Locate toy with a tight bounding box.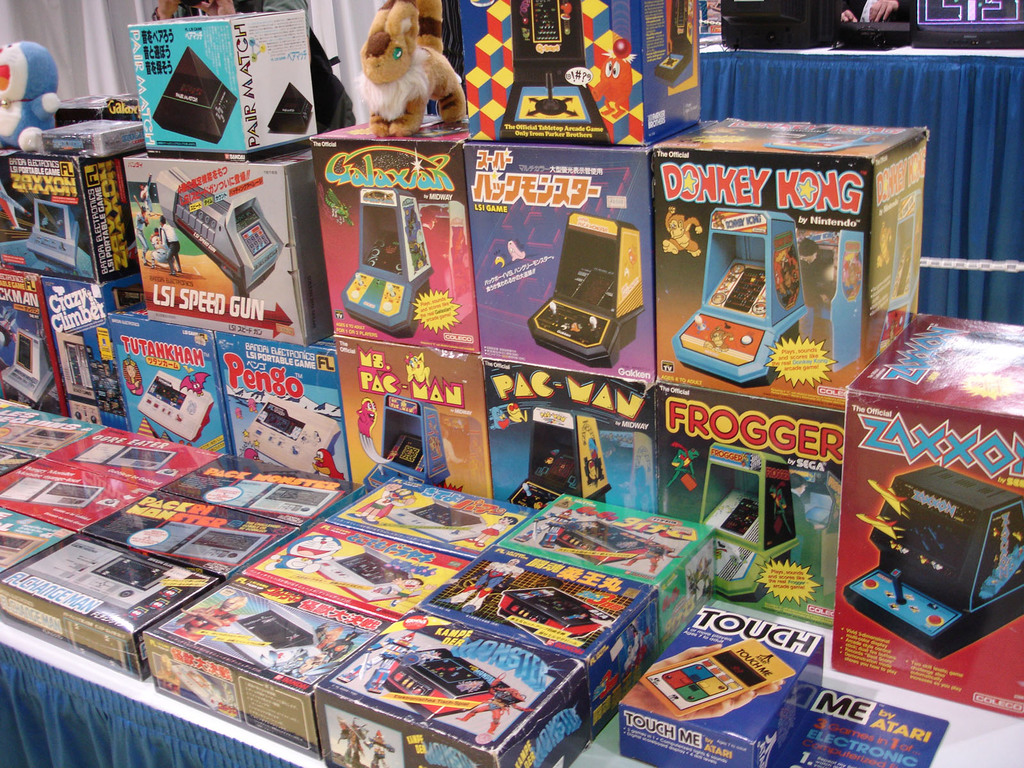
detection(348, 482, 412, 523).
